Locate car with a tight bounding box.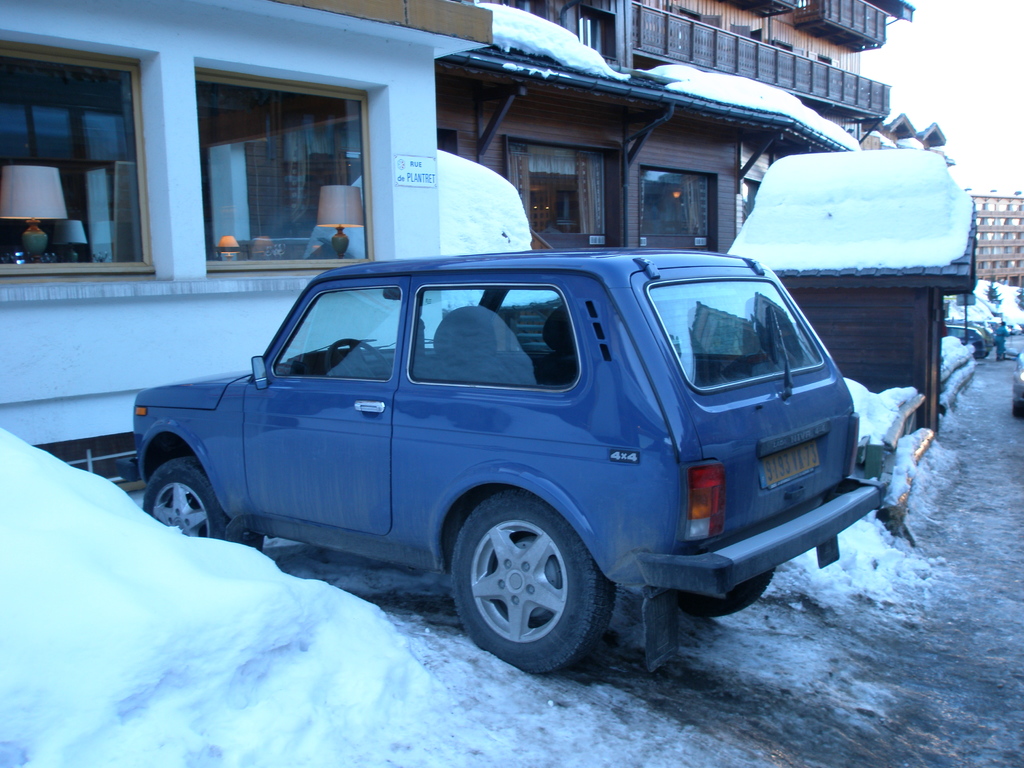
pyautogui.locateOnScreen(116, 239, 897, 685).
